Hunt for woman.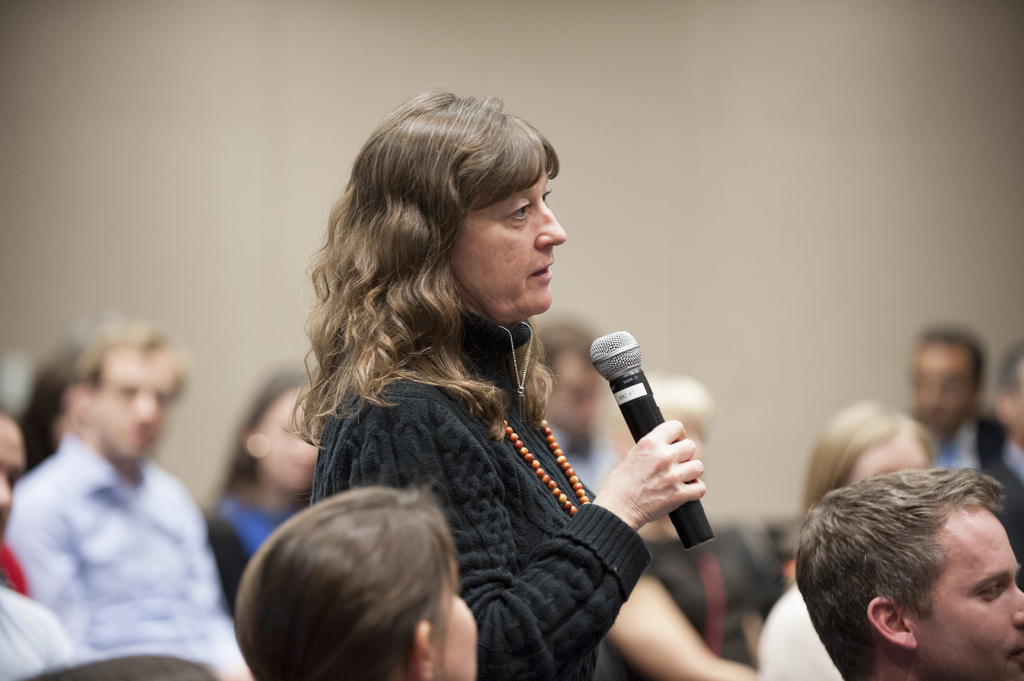
Hunted down at select_region(755, 397, 945, 680).
